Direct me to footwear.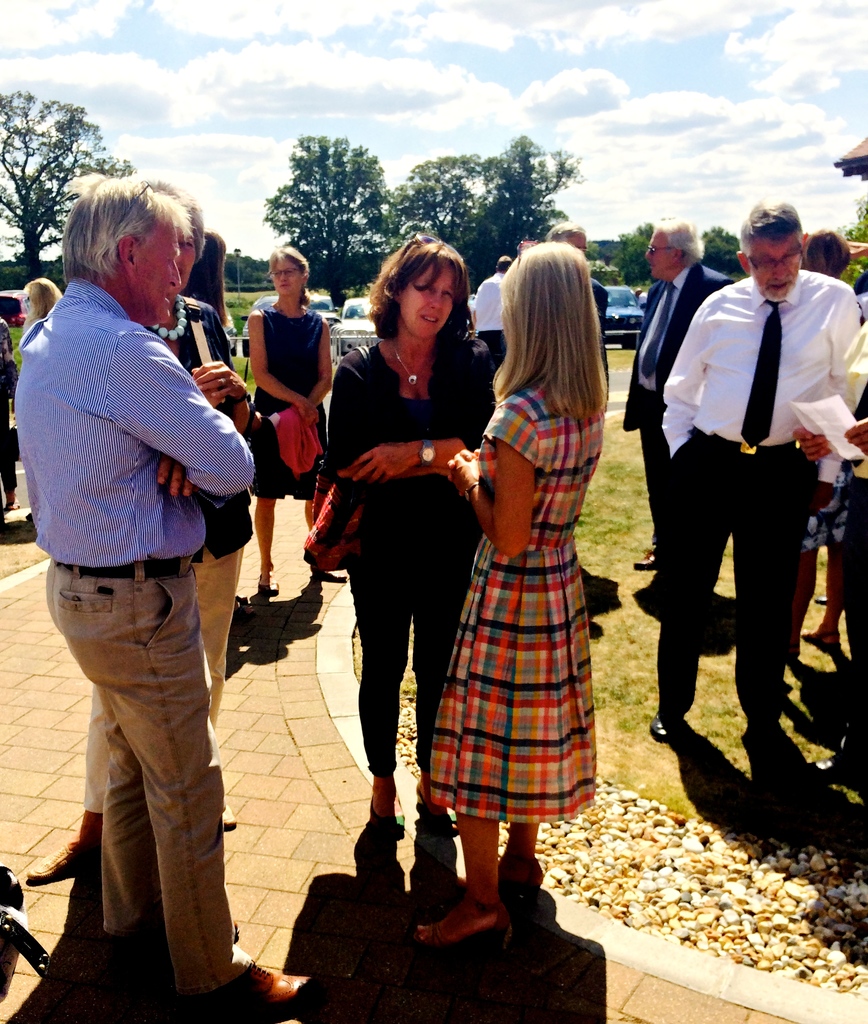
Direction: bbox=[225, 802, 241, 828].
